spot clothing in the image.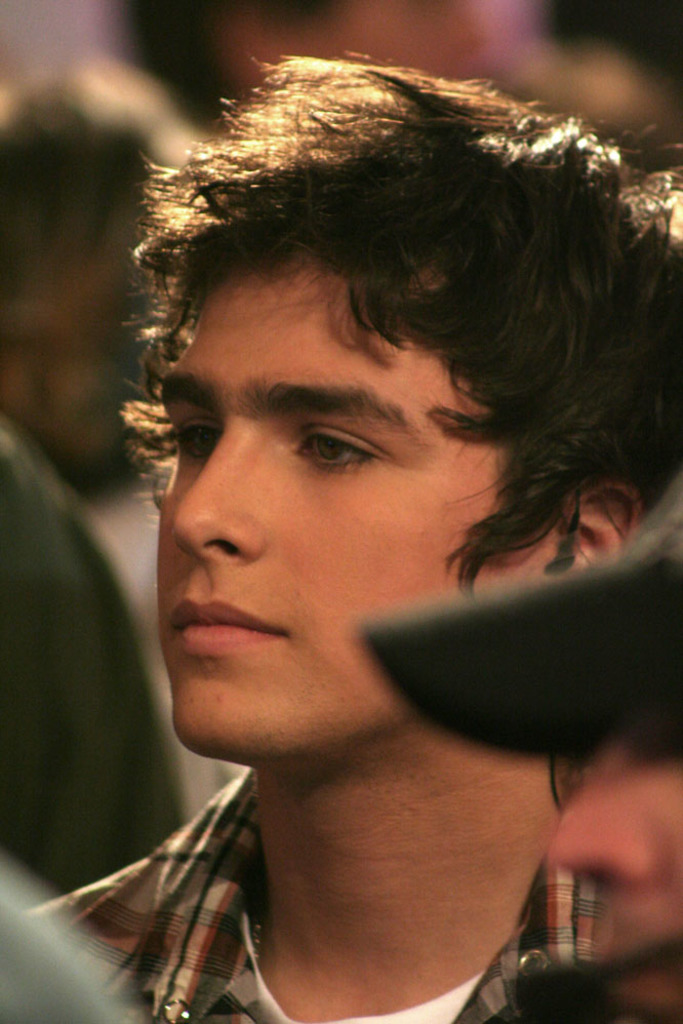
clothing found at BBox(24, 763, 682, 1023).
